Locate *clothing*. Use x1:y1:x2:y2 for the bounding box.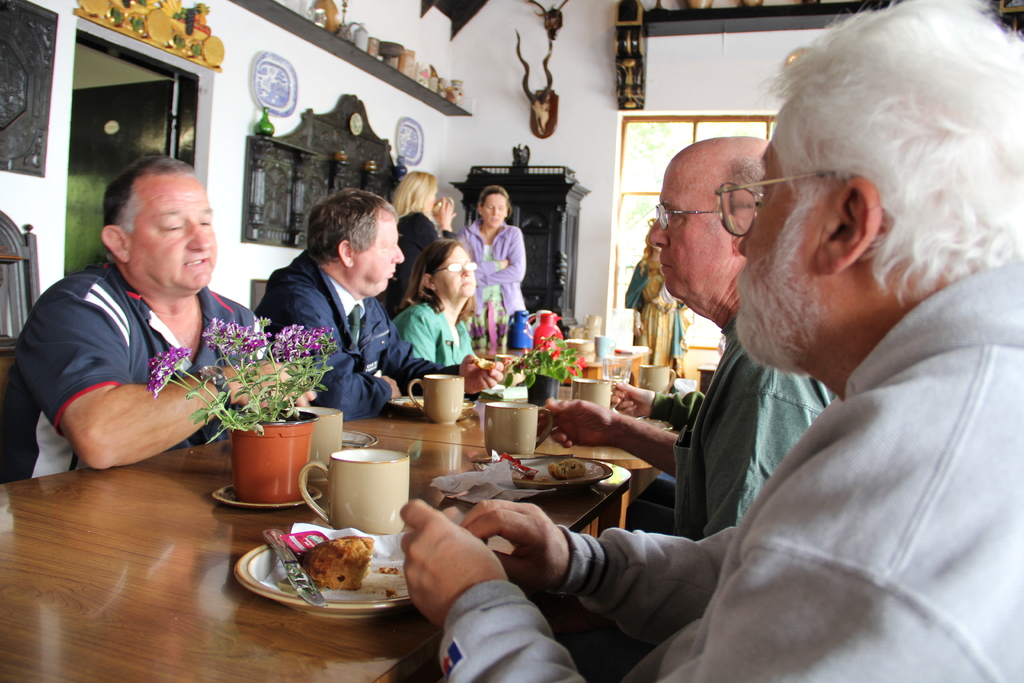
657:336:838:536.
